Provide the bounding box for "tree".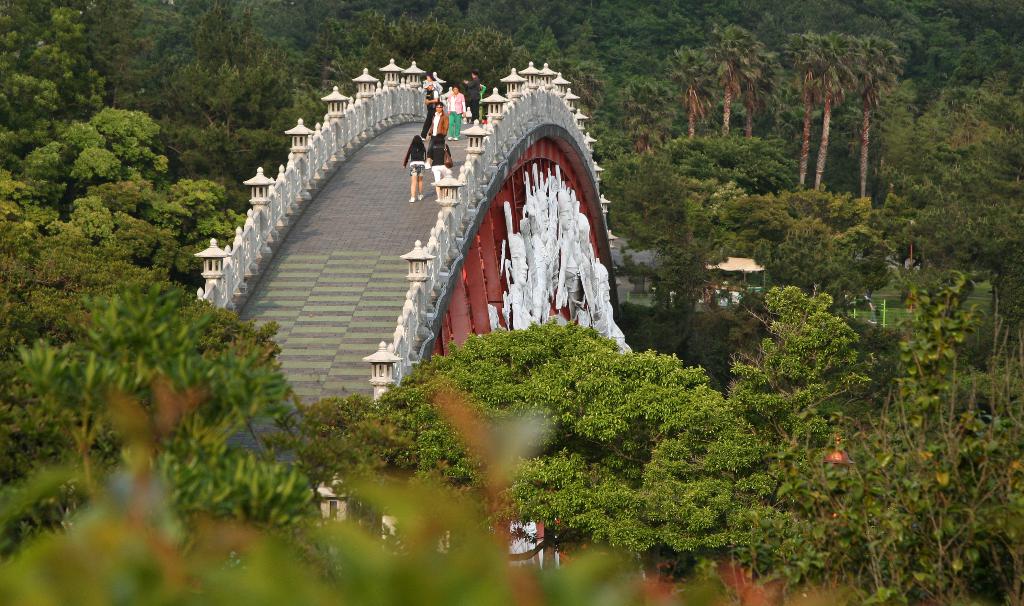
l=530, t=0, r=1023, b=313.
